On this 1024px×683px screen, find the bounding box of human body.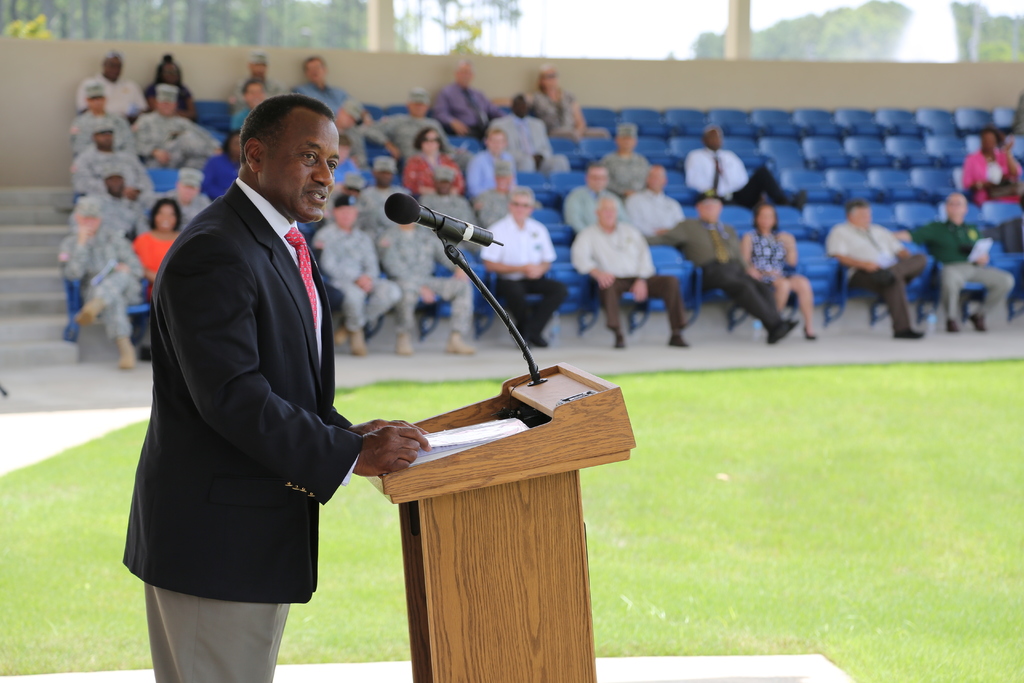
Bounding box: (69,175,154,247).
